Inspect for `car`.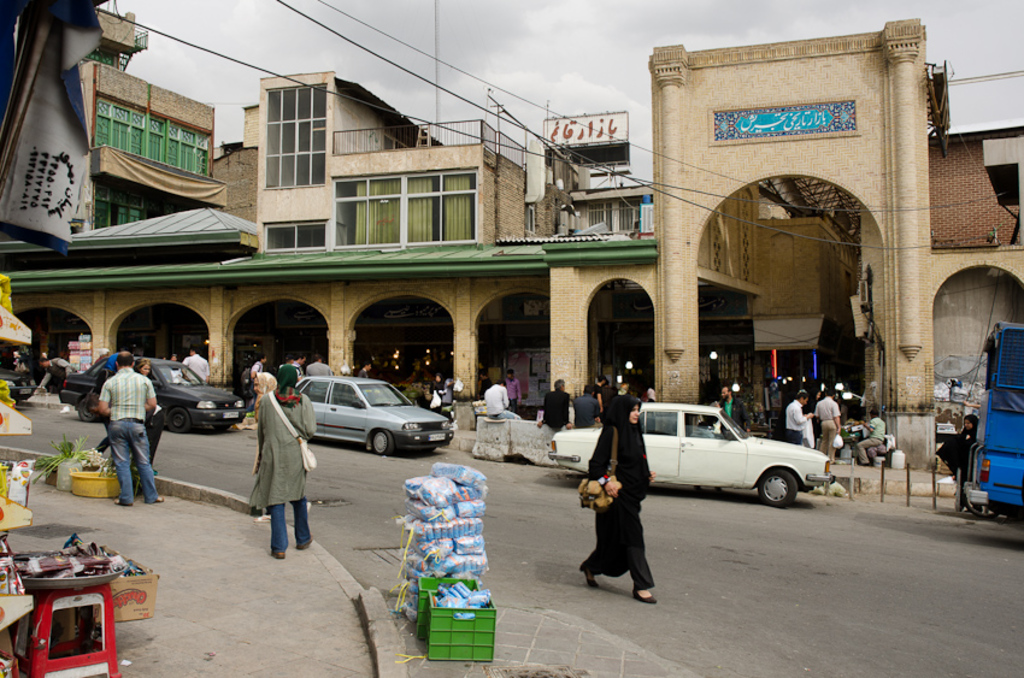
Inspection: box=[543, 397, 832, 503].
